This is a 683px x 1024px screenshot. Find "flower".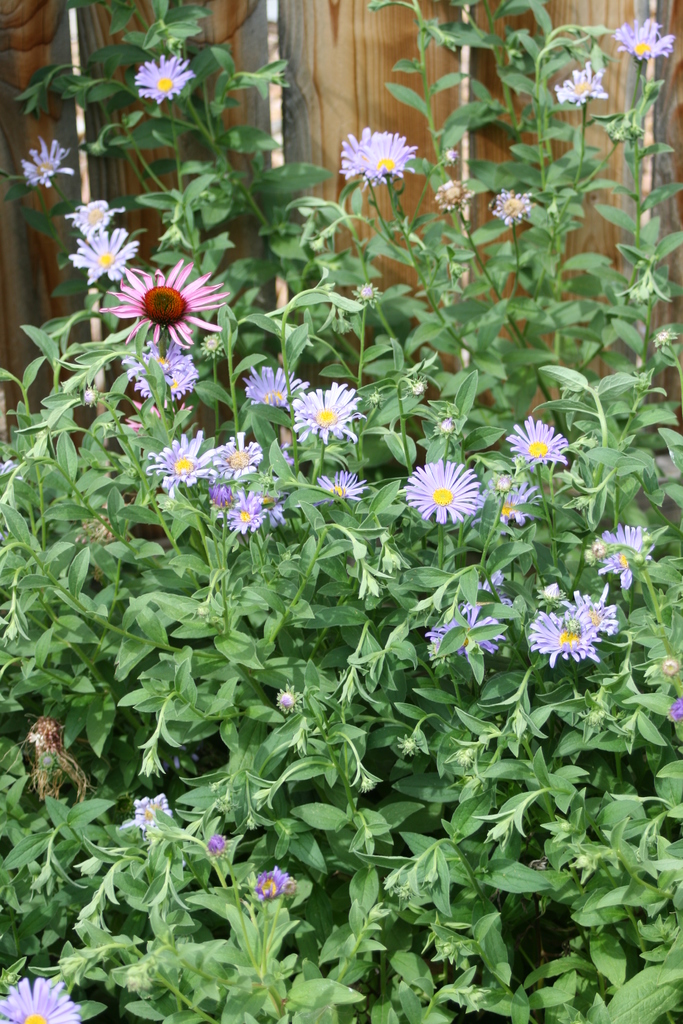
Bounding box: 558 68 613 99.
